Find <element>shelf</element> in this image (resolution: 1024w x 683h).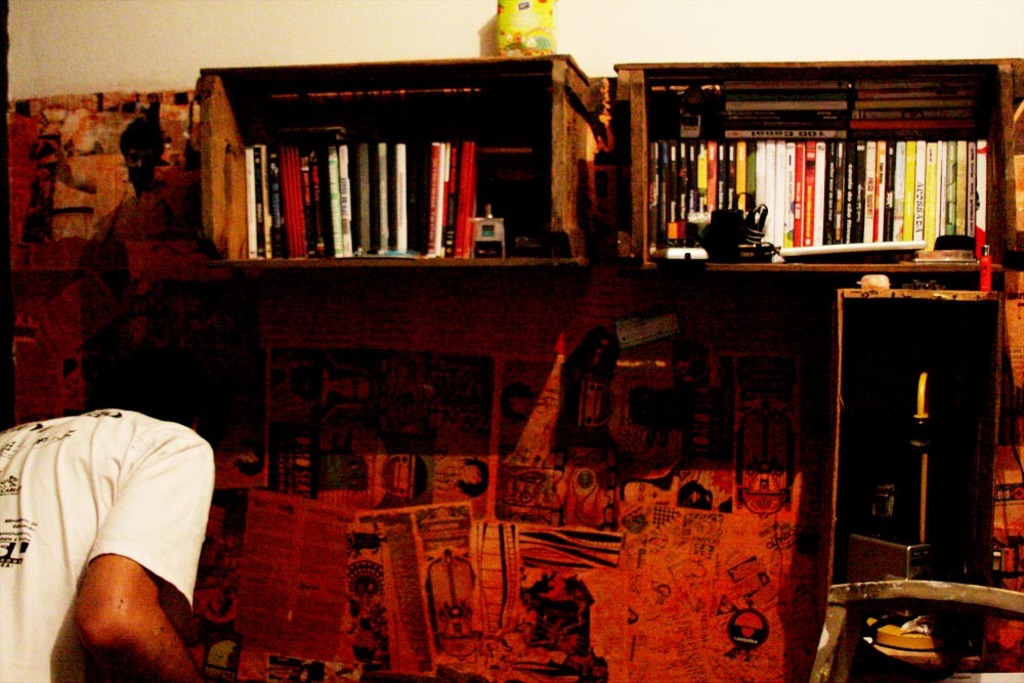
bbox=[627, 59, 1023, 286].
